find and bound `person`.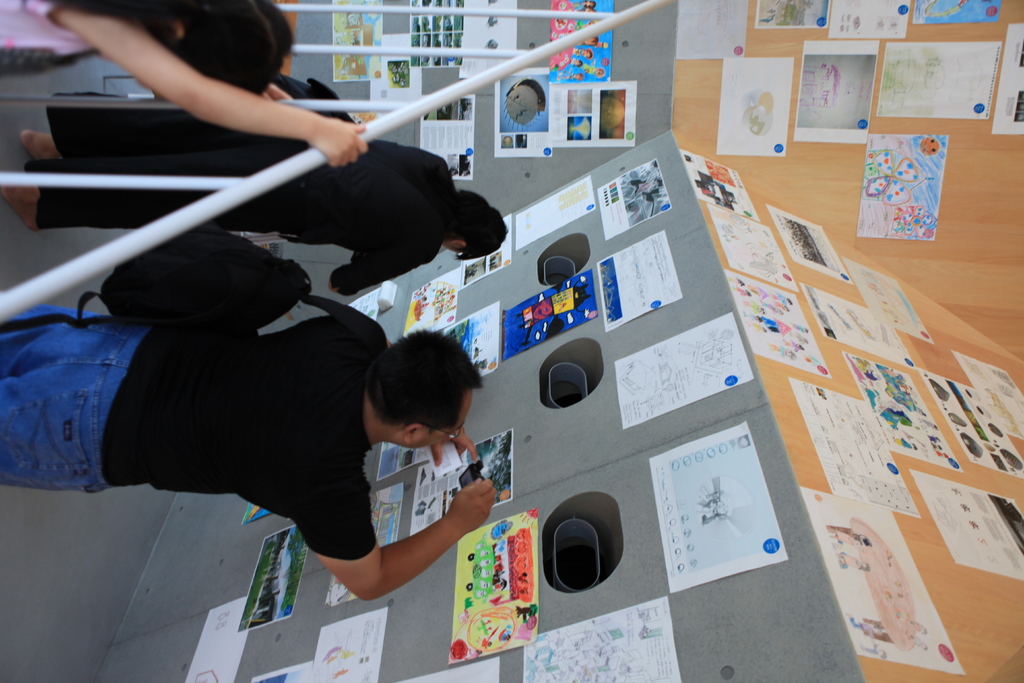
Bound: 0/299/500/604.
